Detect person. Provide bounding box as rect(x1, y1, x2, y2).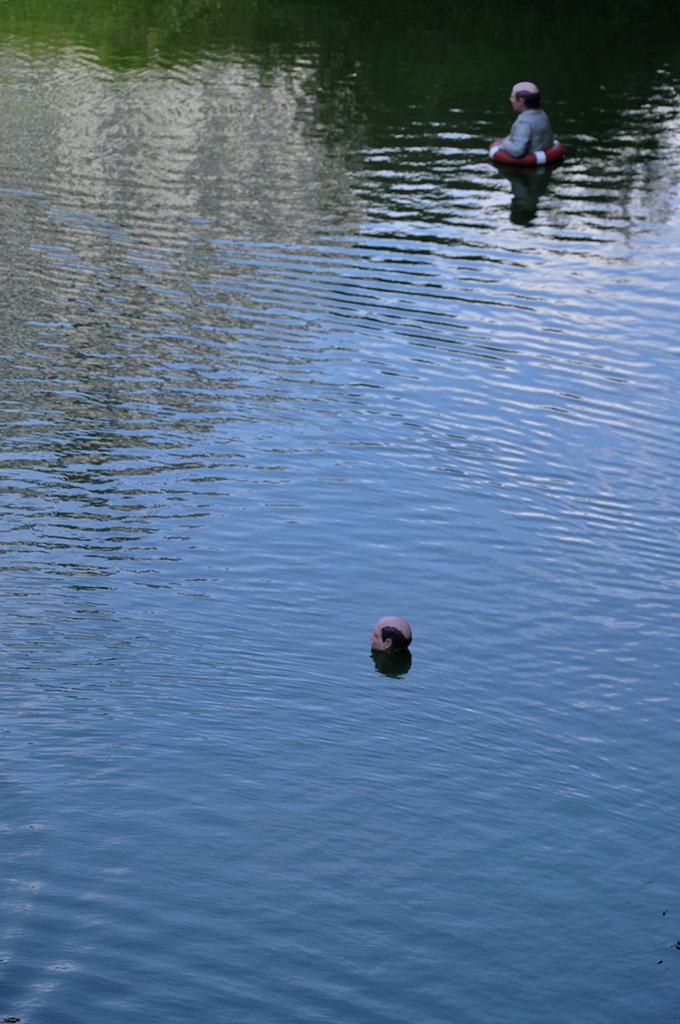
rect(489, 77, 557, 158).
